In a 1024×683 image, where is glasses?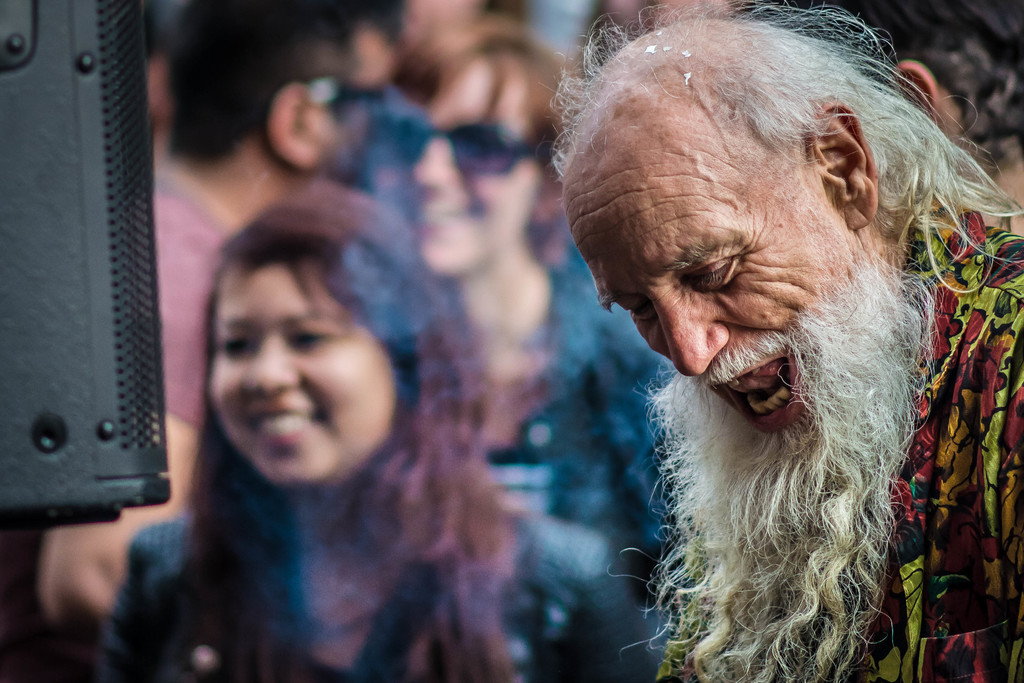
{"x1": 372, "y1": 124, "x2": 543, "y2": 185}.
